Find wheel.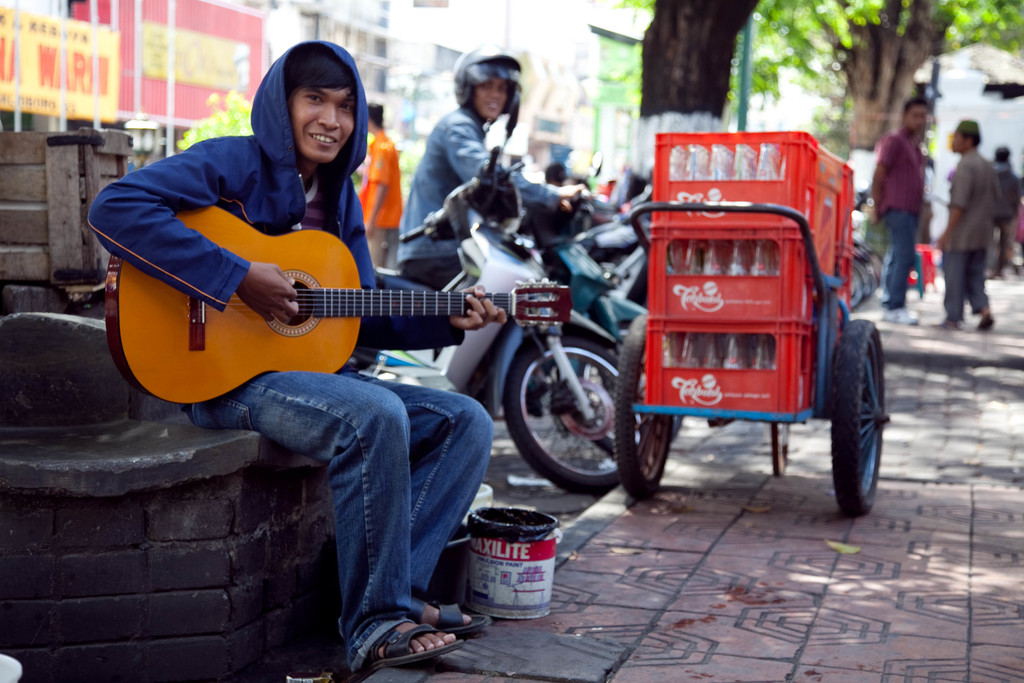
pyautogui.locateOnScreen(613, 318, 672, 507).
